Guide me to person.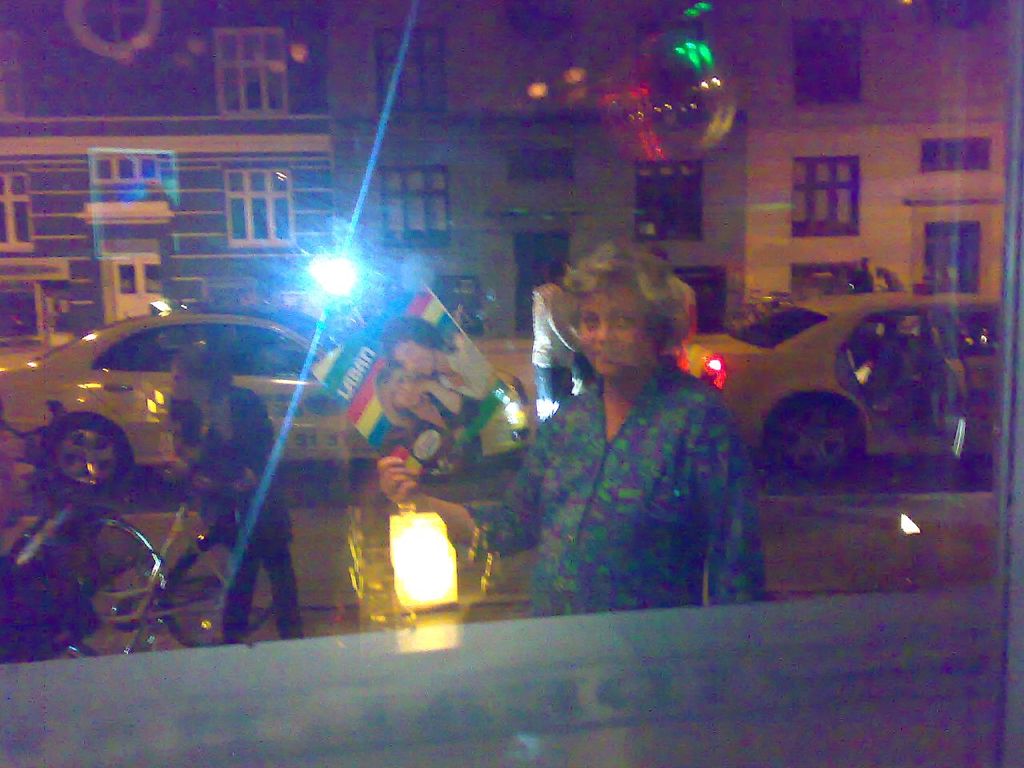
Guidance: {"left": 172, "top": 348, "right": 306, "bottom": 646}.
